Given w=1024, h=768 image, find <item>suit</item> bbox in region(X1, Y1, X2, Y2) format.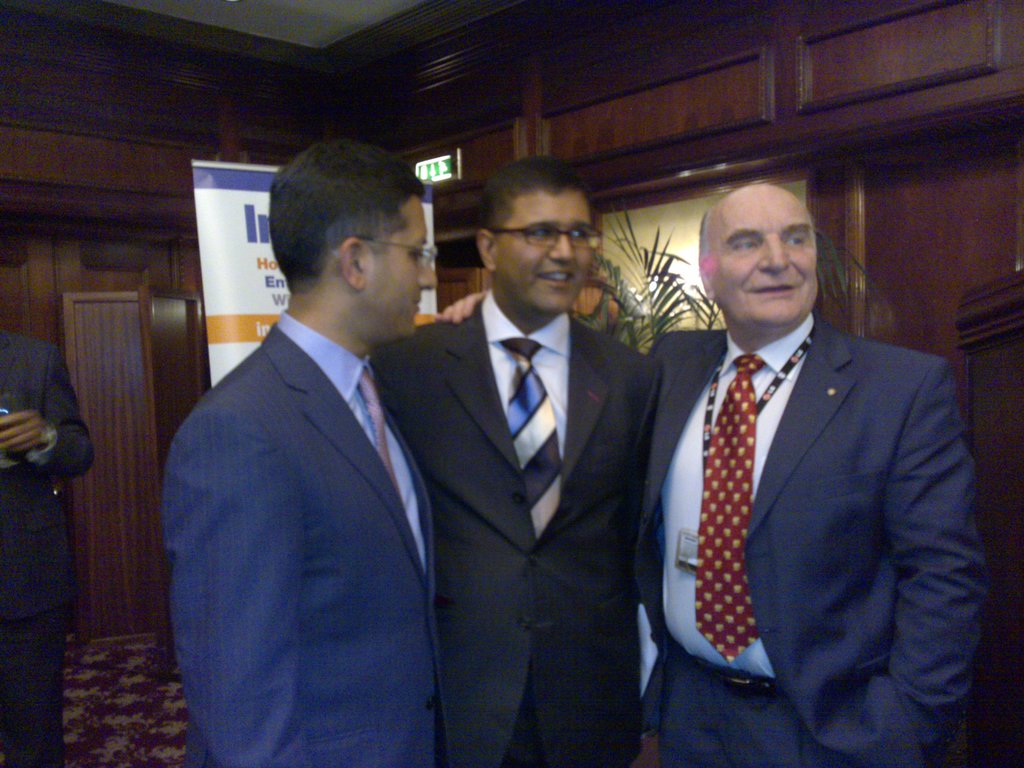
region(0, 331, 96, 767).
